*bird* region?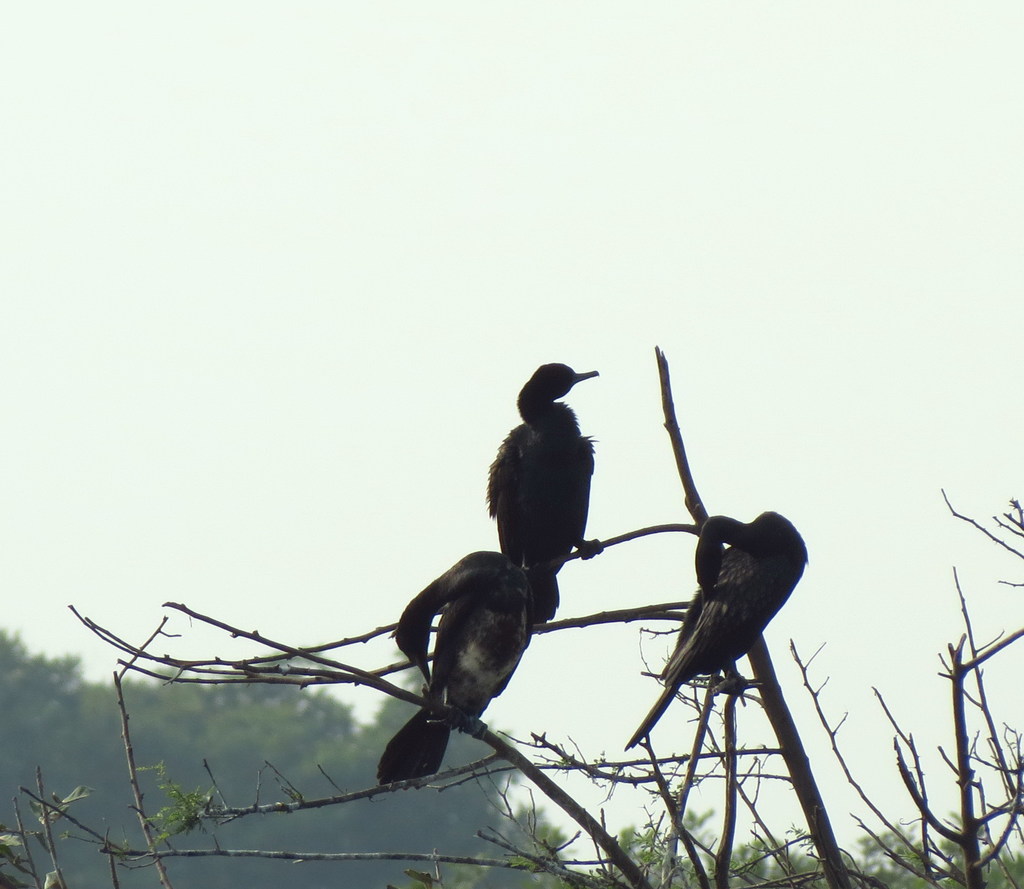
{"left": 618, "top": 502, "right": 812, "bottom": 758}
